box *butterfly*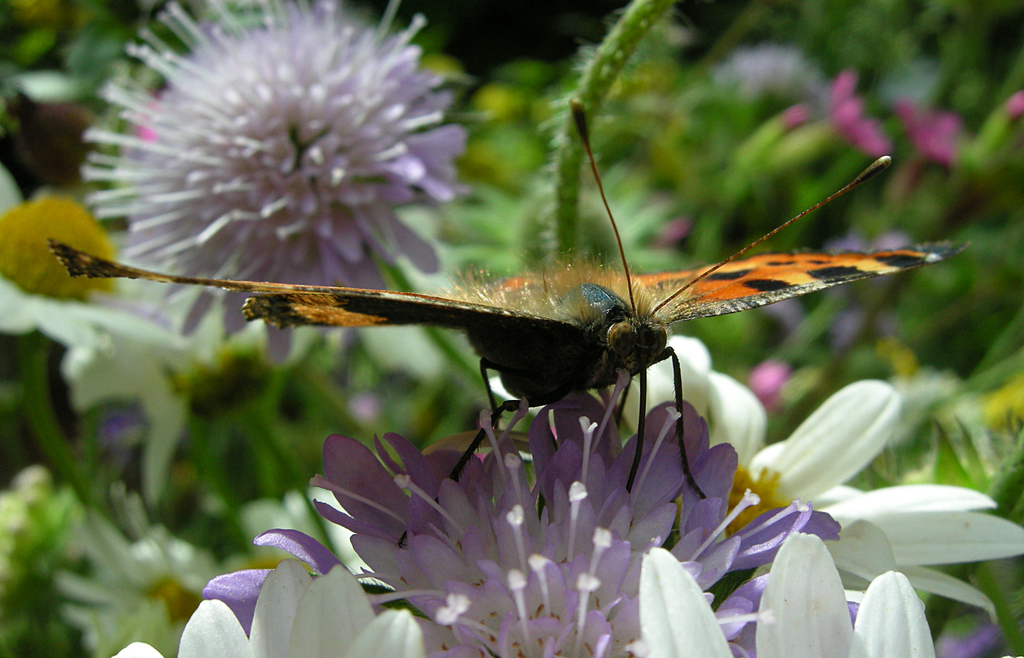
[234, 112, 937, 496]
